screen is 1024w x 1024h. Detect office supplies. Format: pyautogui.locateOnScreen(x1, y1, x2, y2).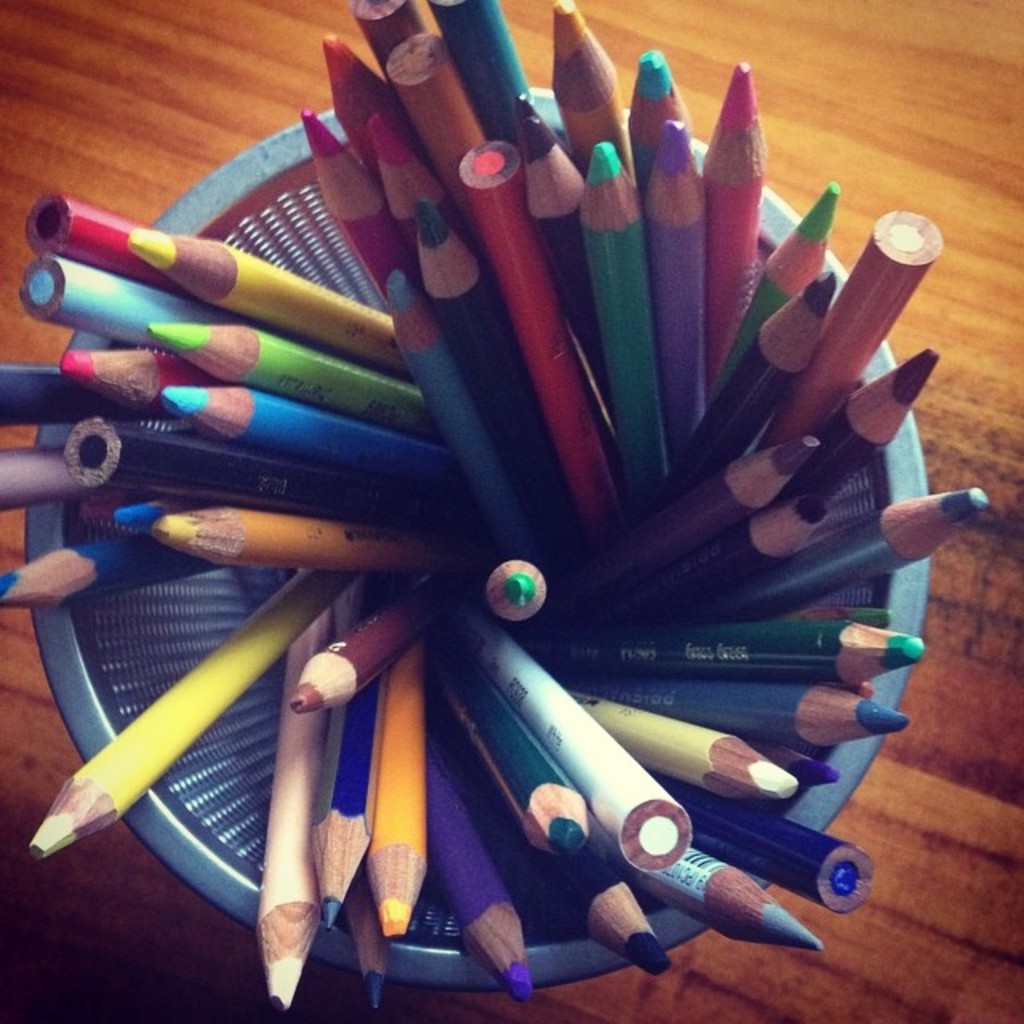
pyautogui.locateOnScreen(29, 570, 354, 853).
